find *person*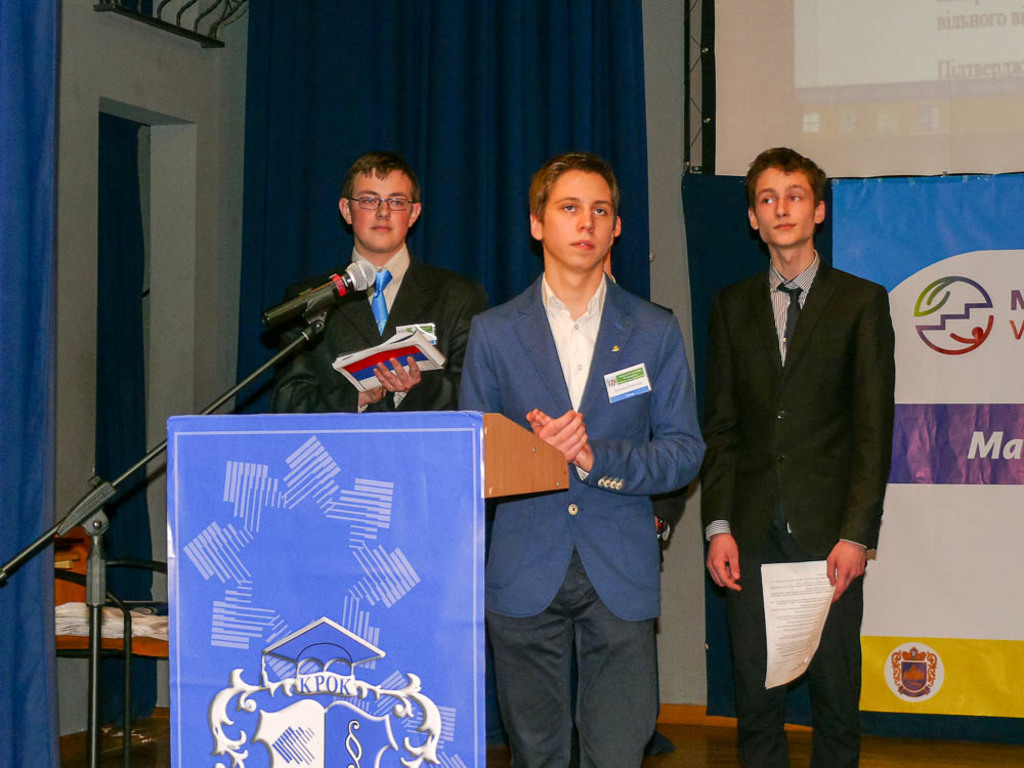
select_region(694, 136, 896, 767)
